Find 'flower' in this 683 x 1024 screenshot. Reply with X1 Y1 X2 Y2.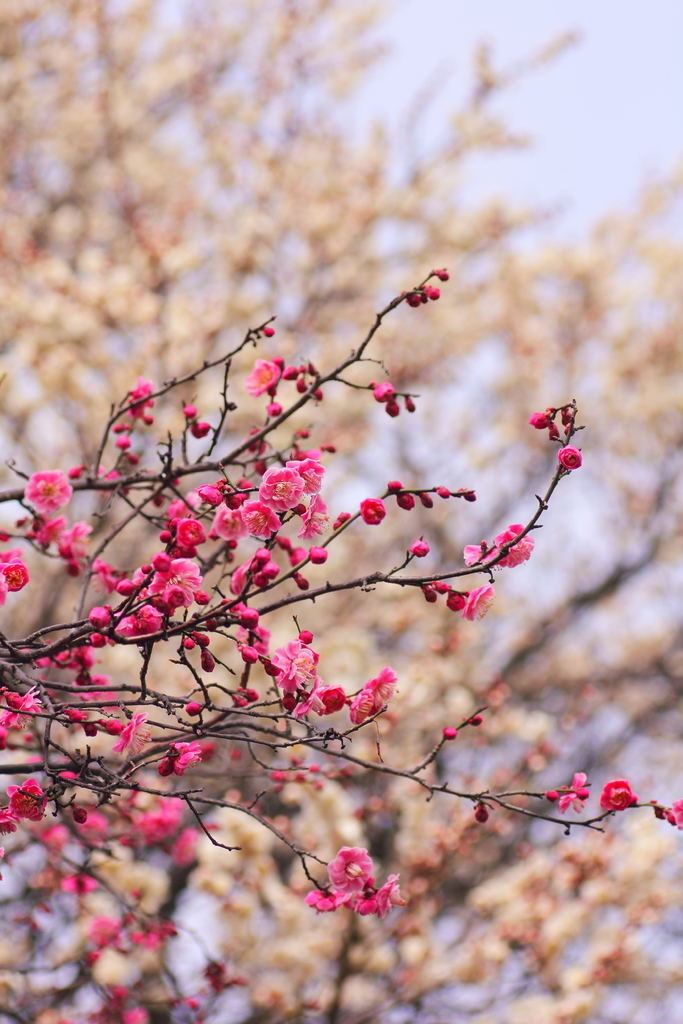
176 830 199 863.
